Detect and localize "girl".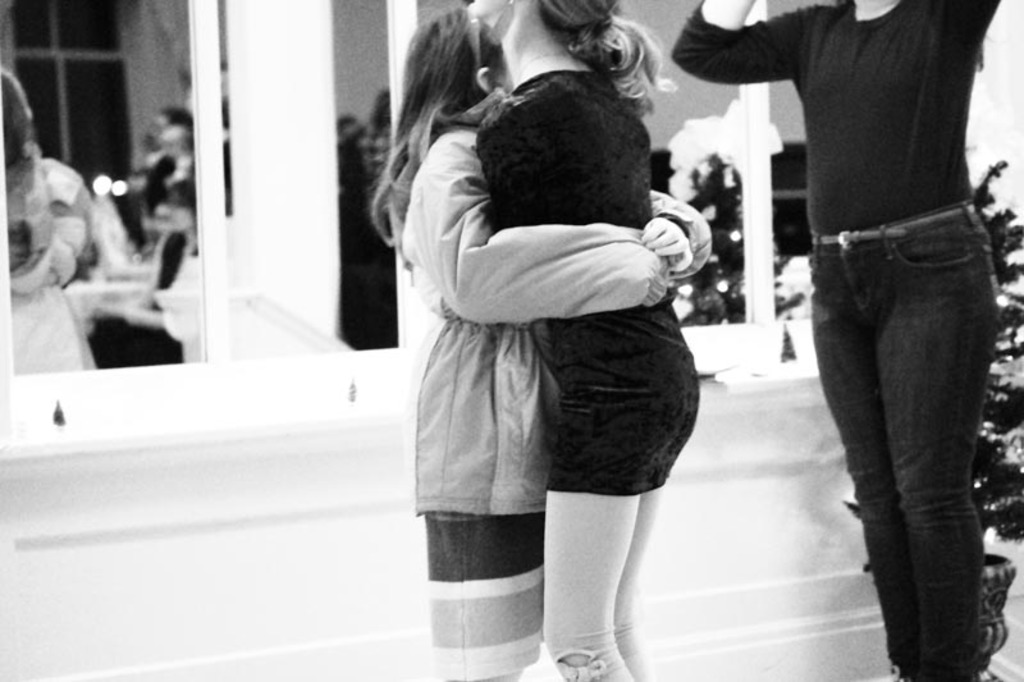
Localized at bbox=(360, 0, 709, 681).
